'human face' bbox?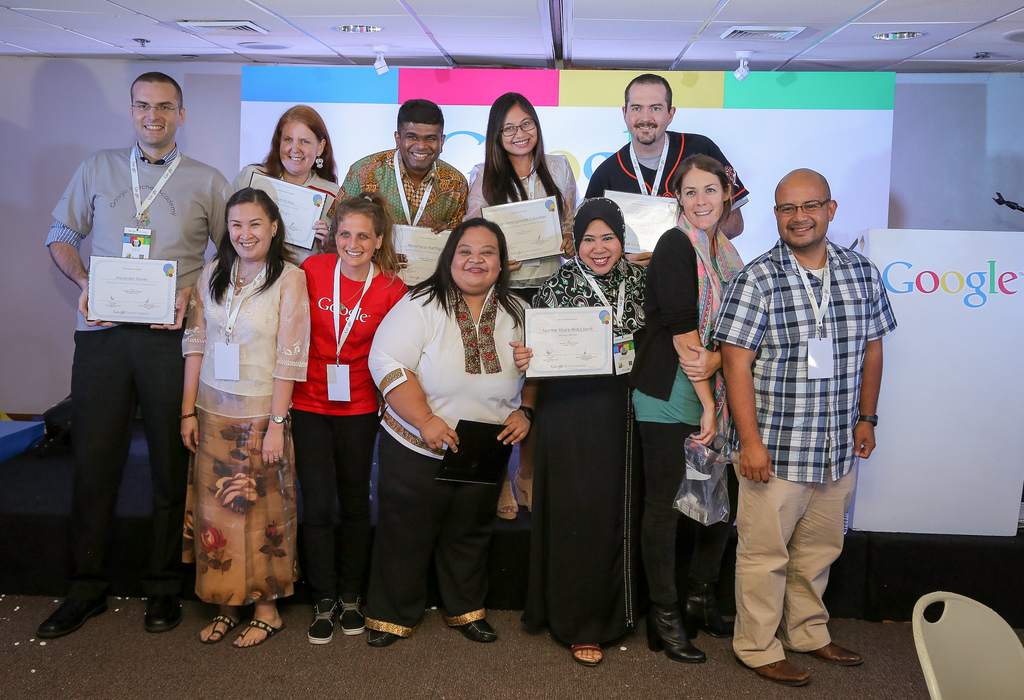
bbox=(278, 121, 320, 180)
